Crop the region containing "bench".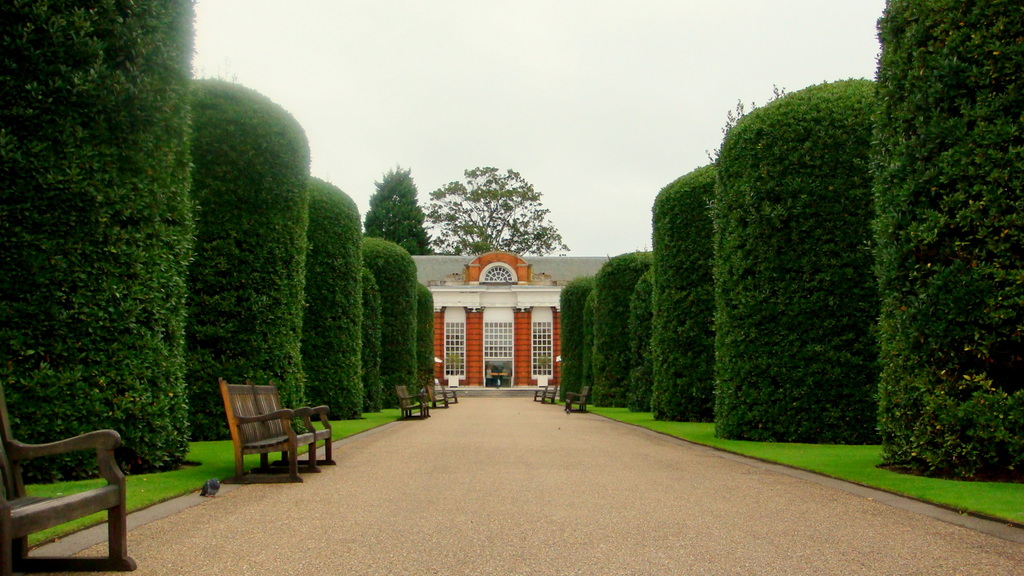
Crop region: [561,381,595,420].
